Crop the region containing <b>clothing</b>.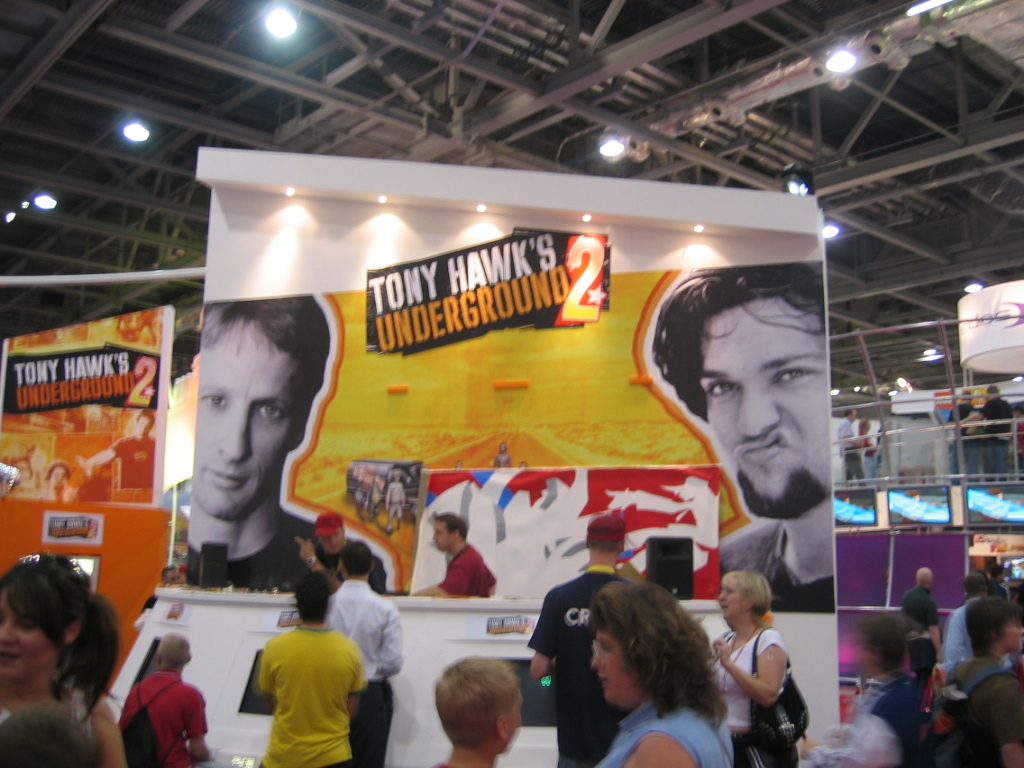
Crop region: detection(525, 565, 643, 767).
